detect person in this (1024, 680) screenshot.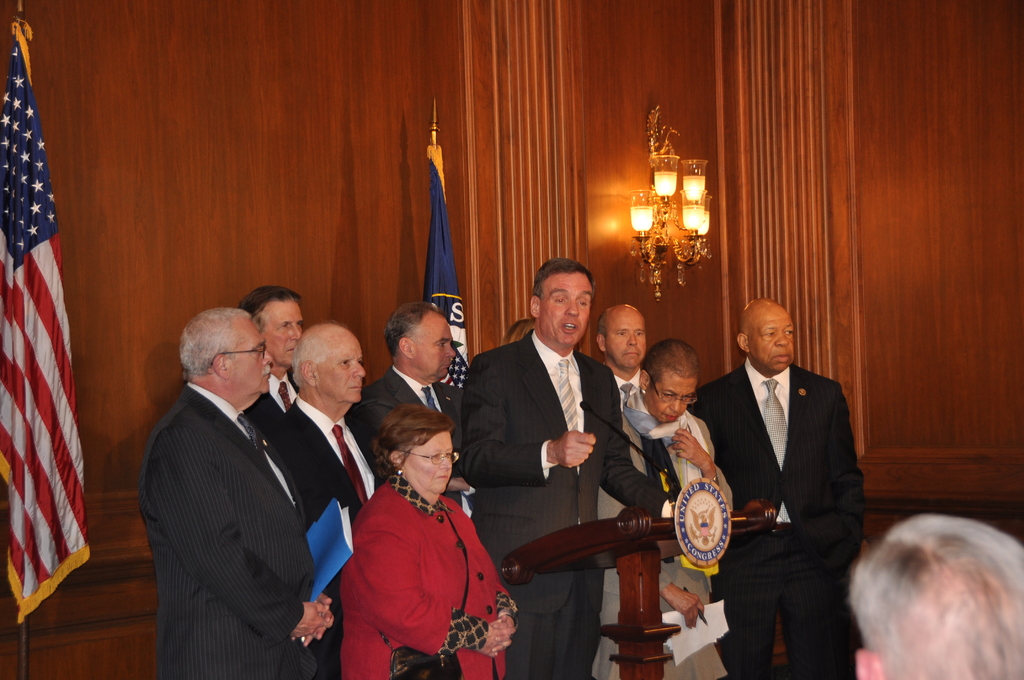
Detection: <region>243, 287, 309, 434</region>.
